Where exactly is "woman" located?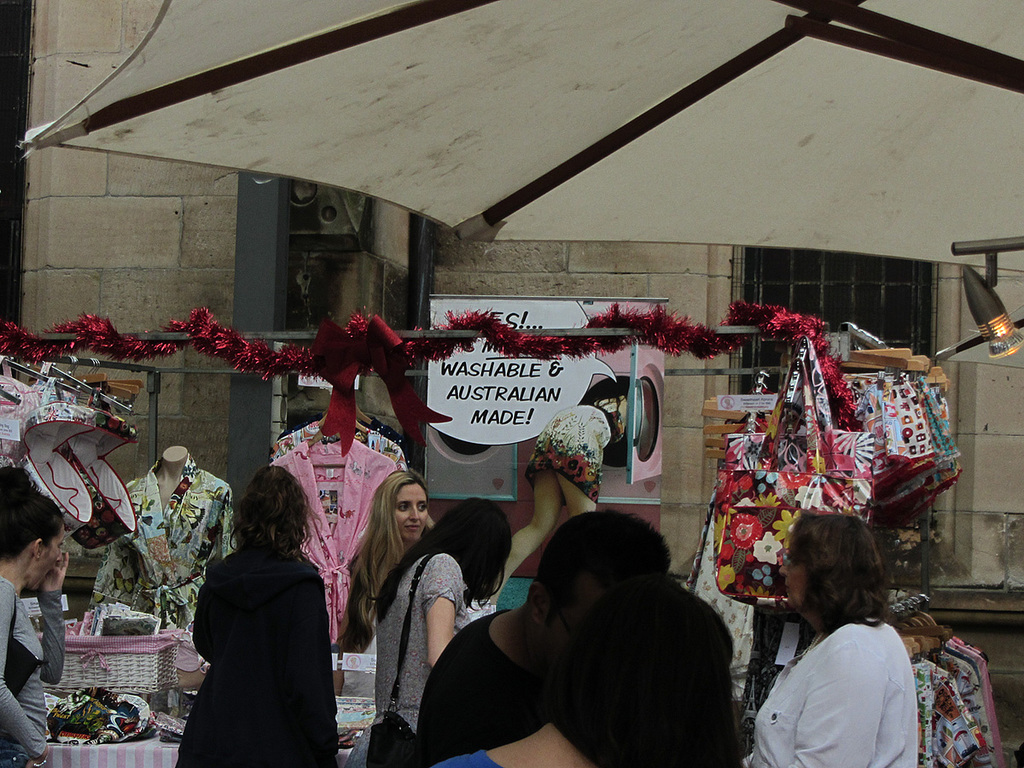
Its bounding box is x1=367 y1=496 x2=496 y2=731.
